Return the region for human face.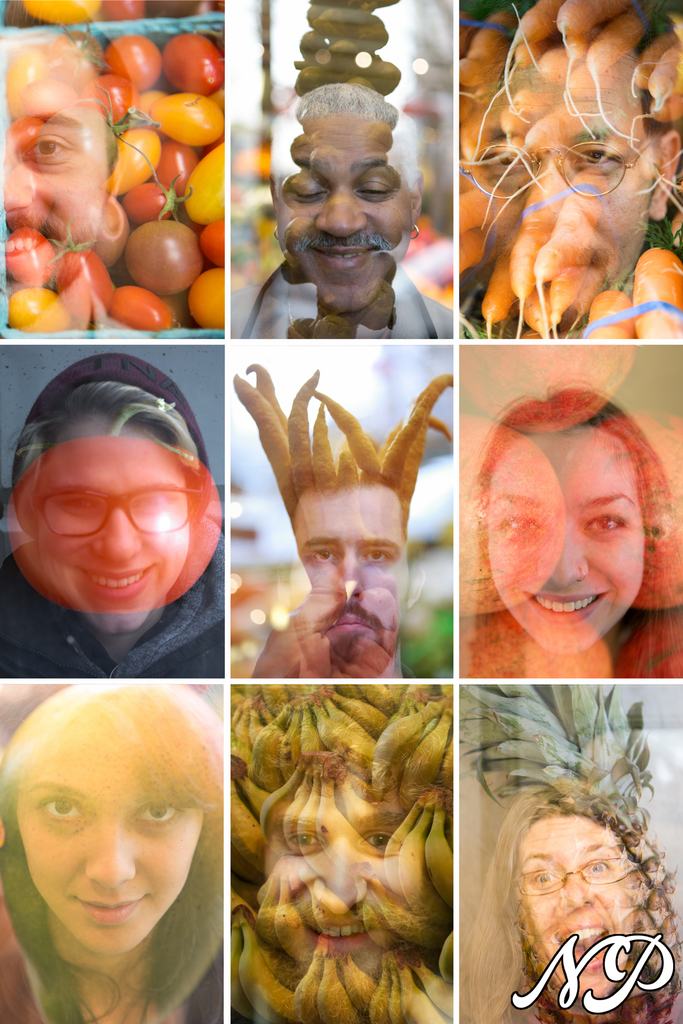
[left=35, top=404, right=189, bottom=633].
